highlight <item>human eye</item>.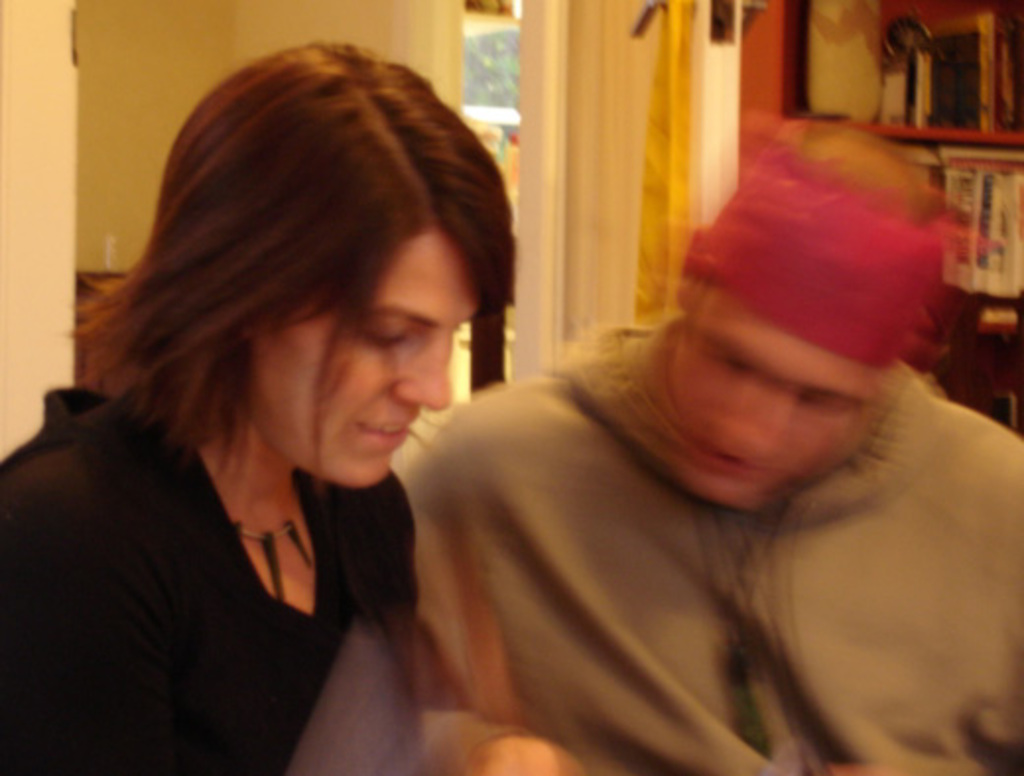
Highlighted region: pyautogui.locateOnScreen(705, 343, 746, 366).
